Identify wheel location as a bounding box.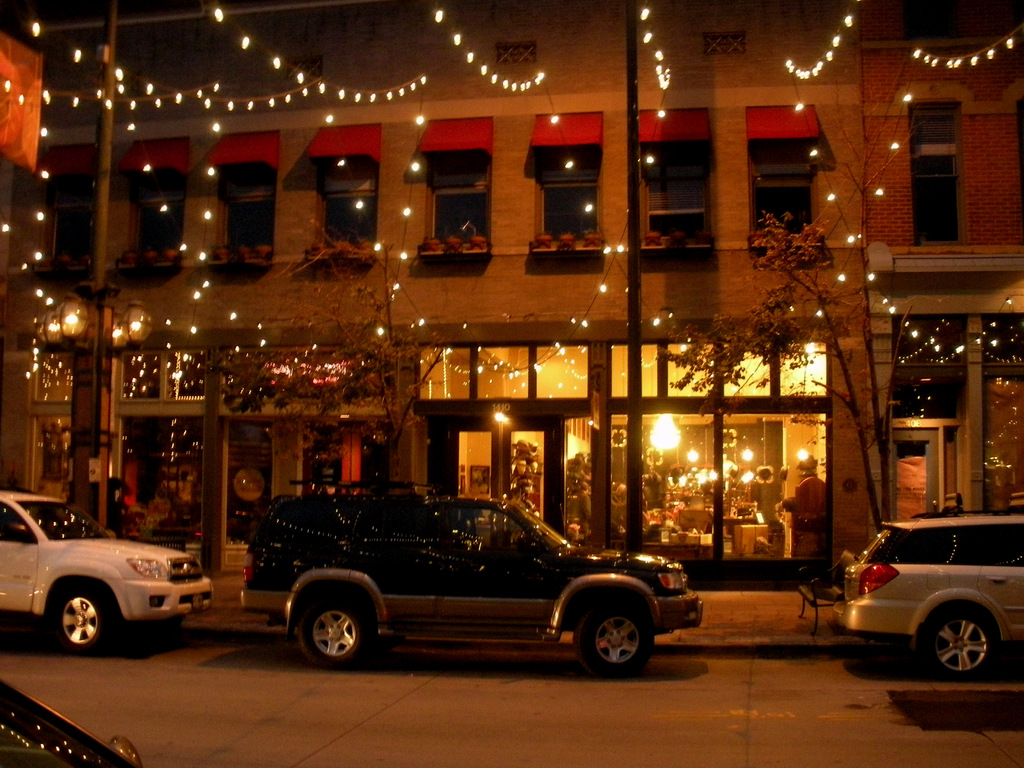
572:603:653:676.
